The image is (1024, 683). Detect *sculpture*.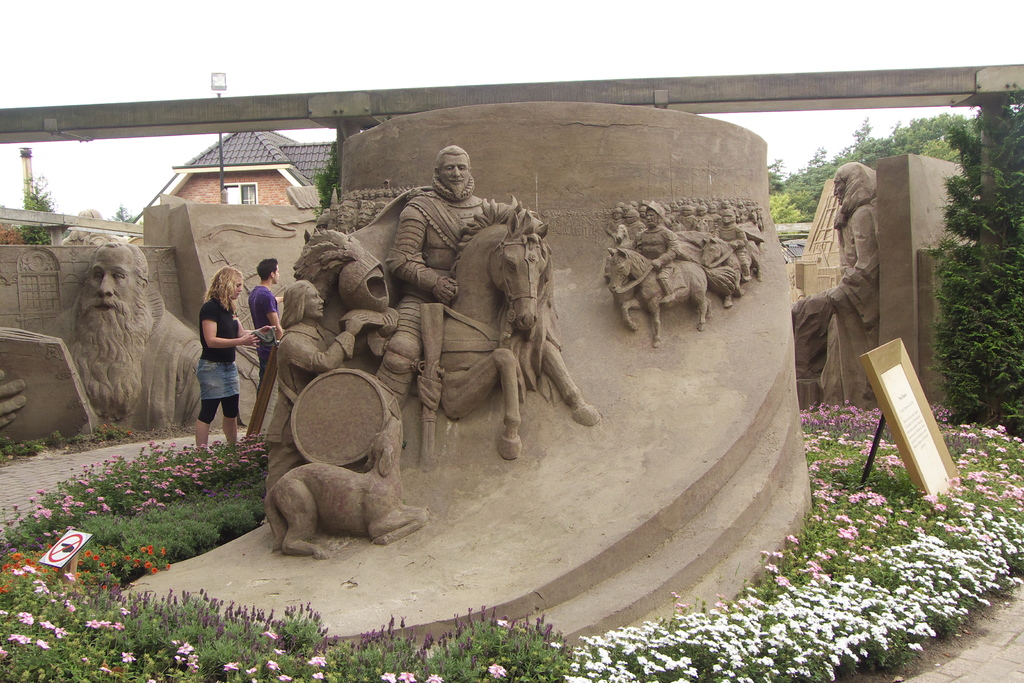
Detection: bbox(785, 161, 886, 407).
